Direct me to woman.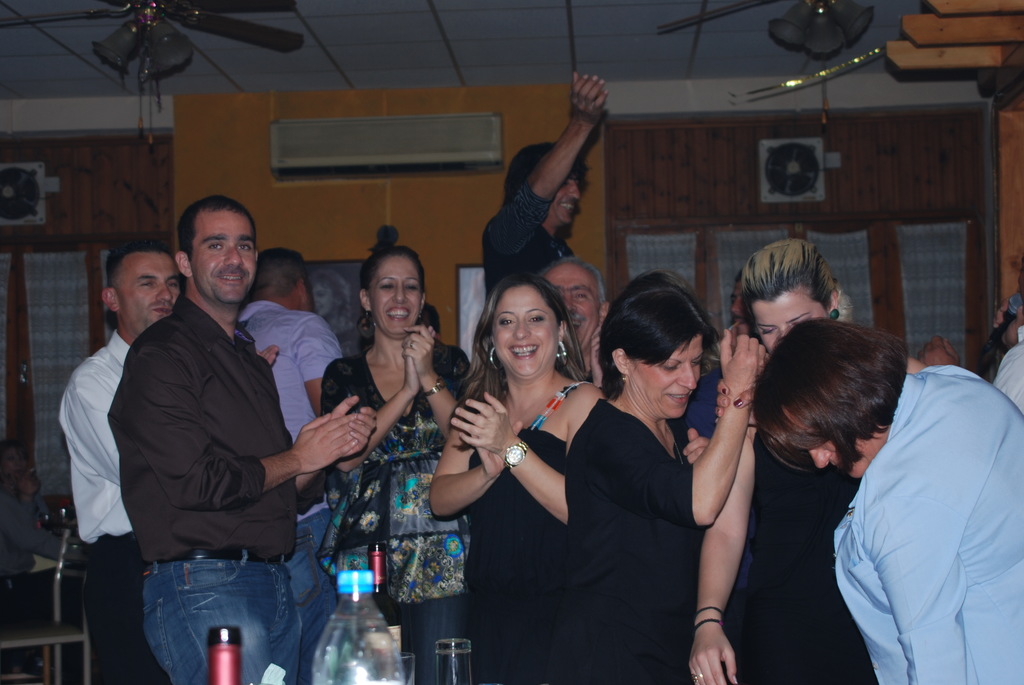
Direction: region(682, 236, 876, 684).
